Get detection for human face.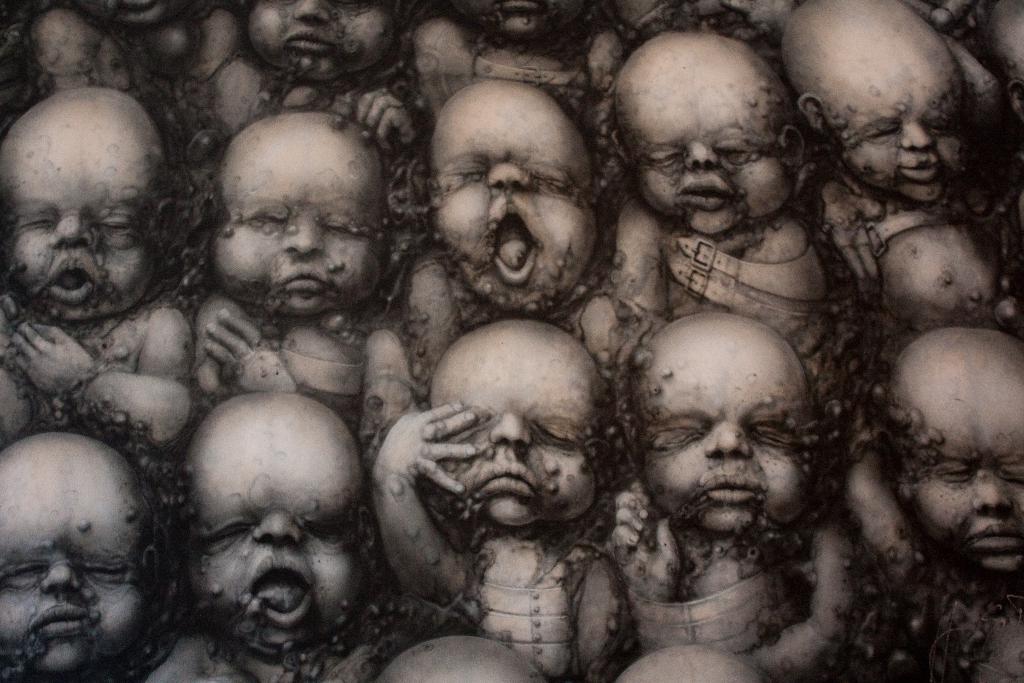
Detection: select_region(192, 448, 366, 648).
